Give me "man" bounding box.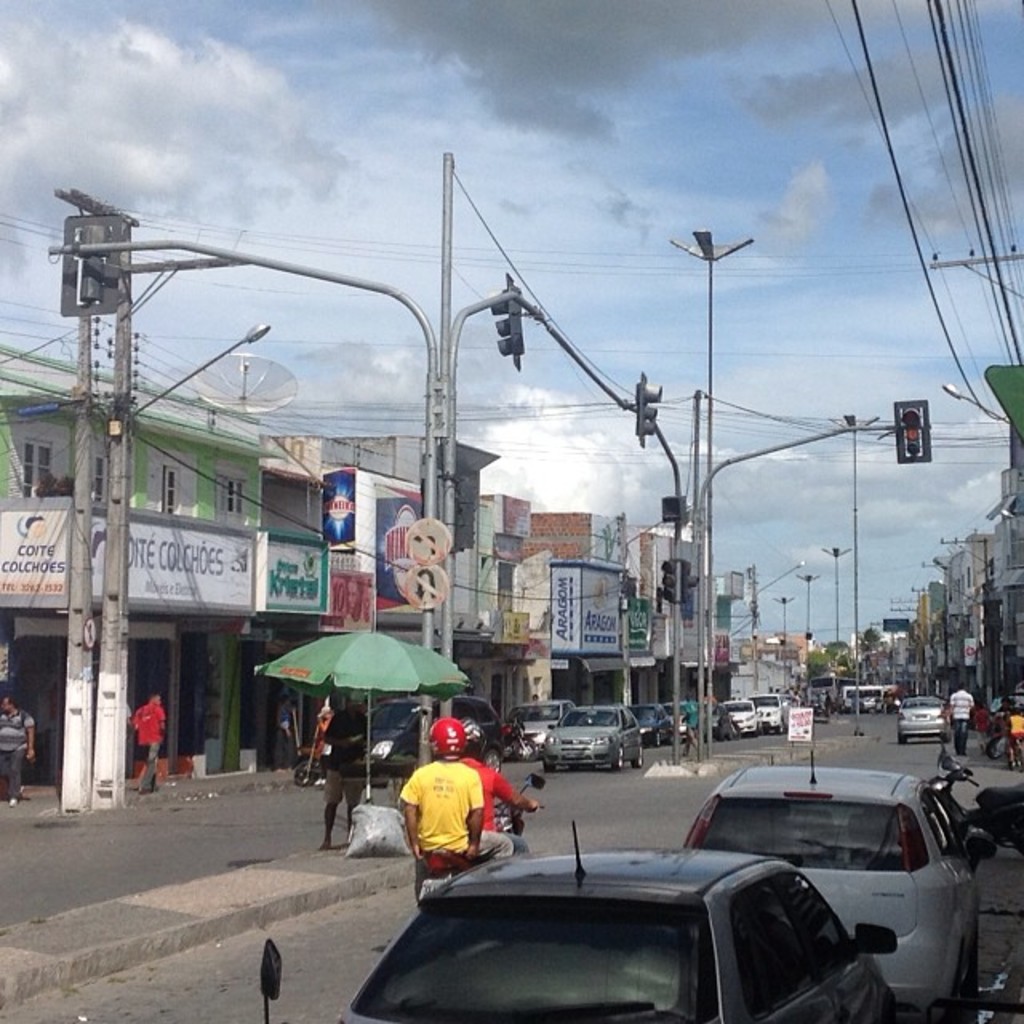
region(0, 694, 40, 810).
